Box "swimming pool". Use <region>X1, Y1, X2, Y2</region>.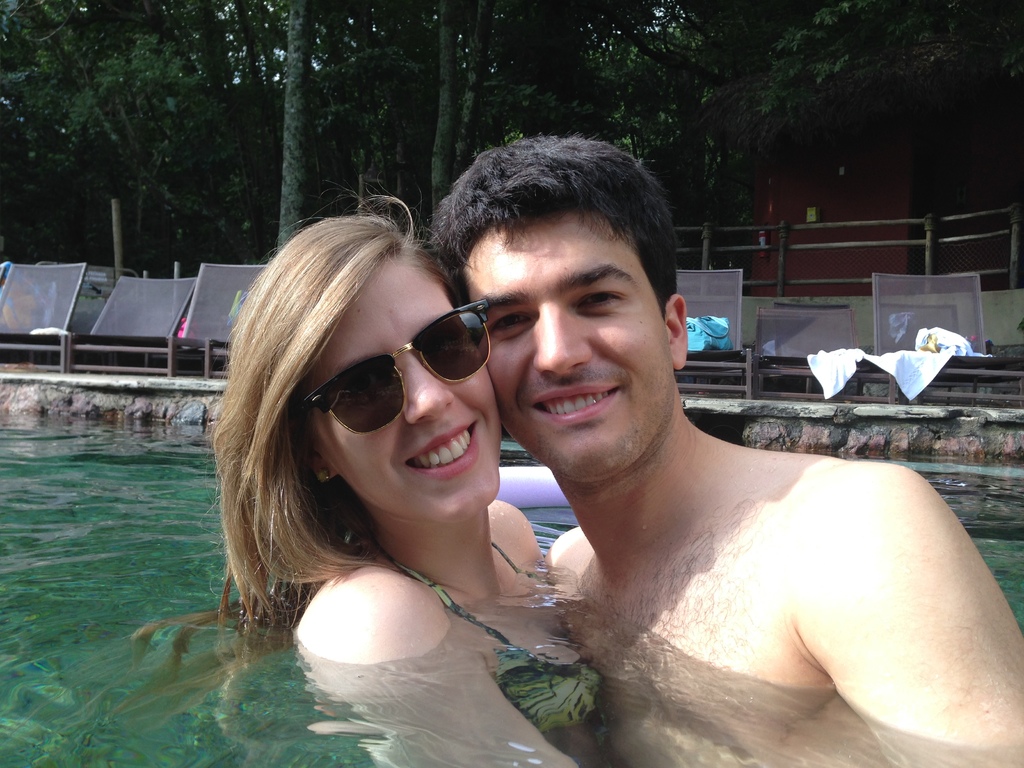
<region>0, 414, 1023, 767</region>.
